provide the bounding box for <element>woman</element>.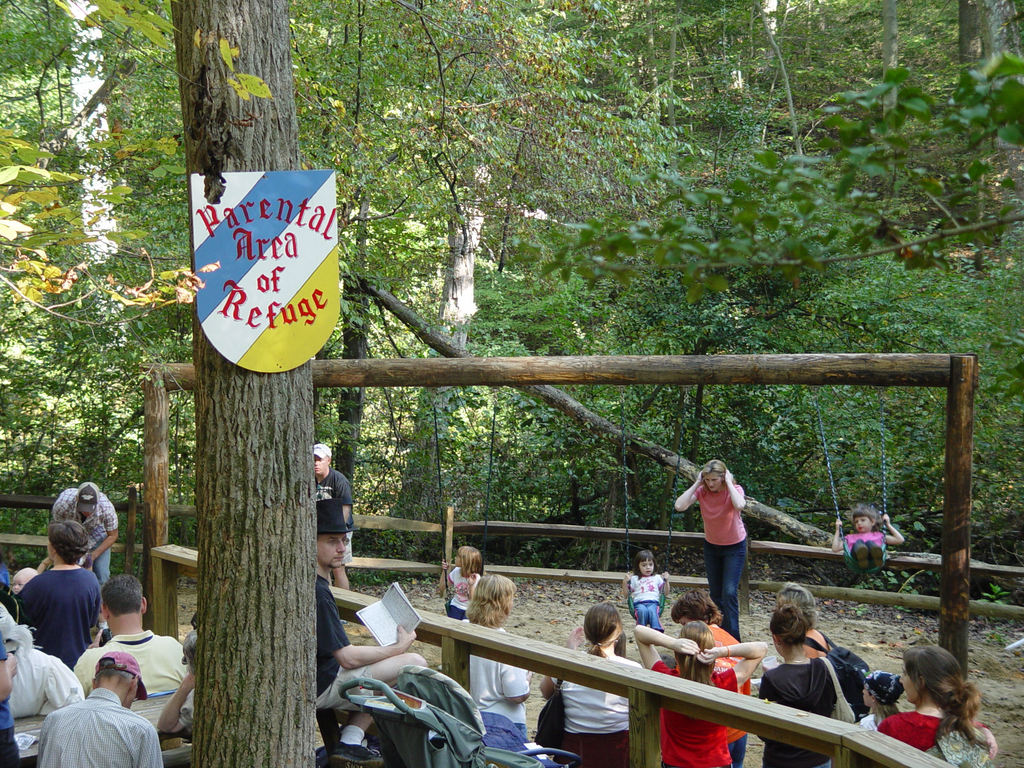
(15,520,104,681).
